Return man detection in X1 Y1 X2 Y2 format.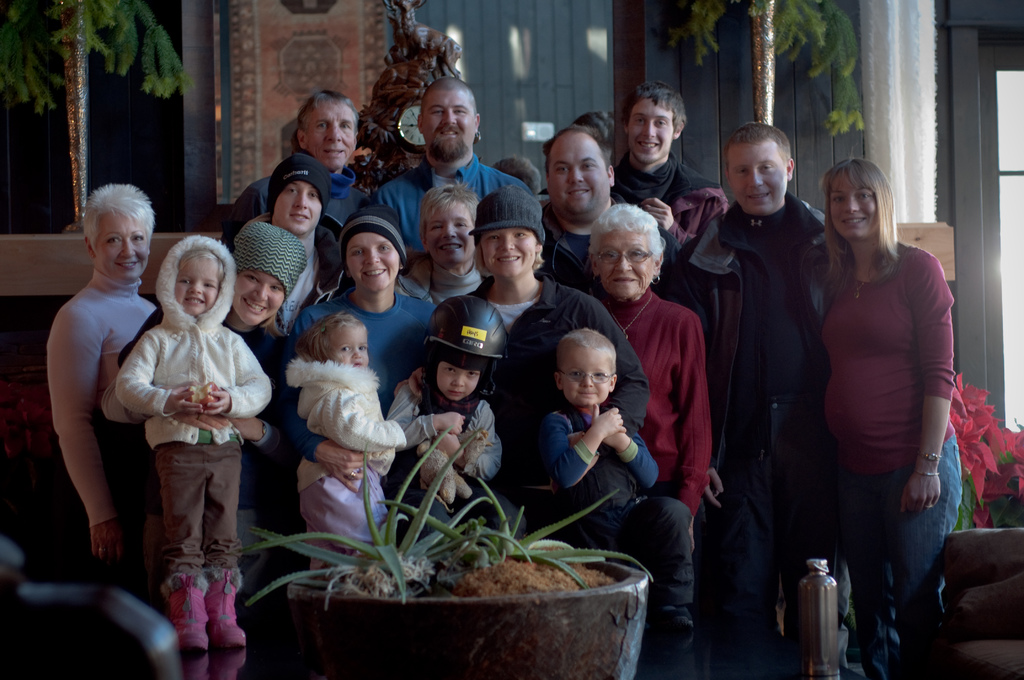
605 86 720 247.
